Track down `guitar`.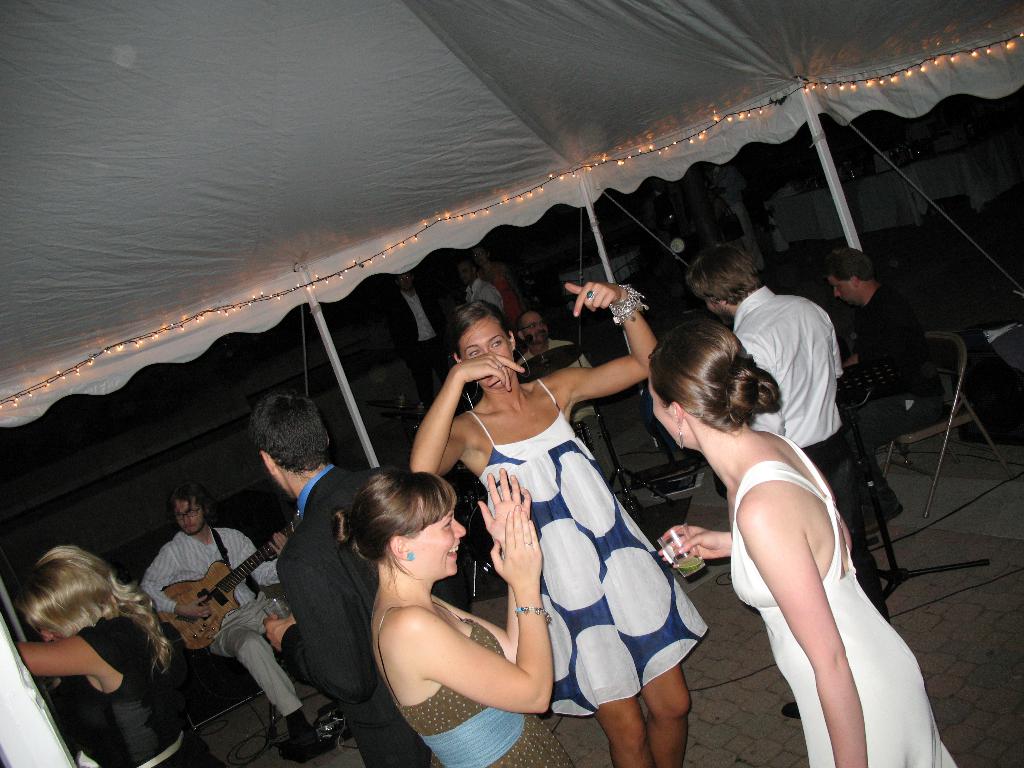
Tracked to locate(153, 512, 300, 648).
